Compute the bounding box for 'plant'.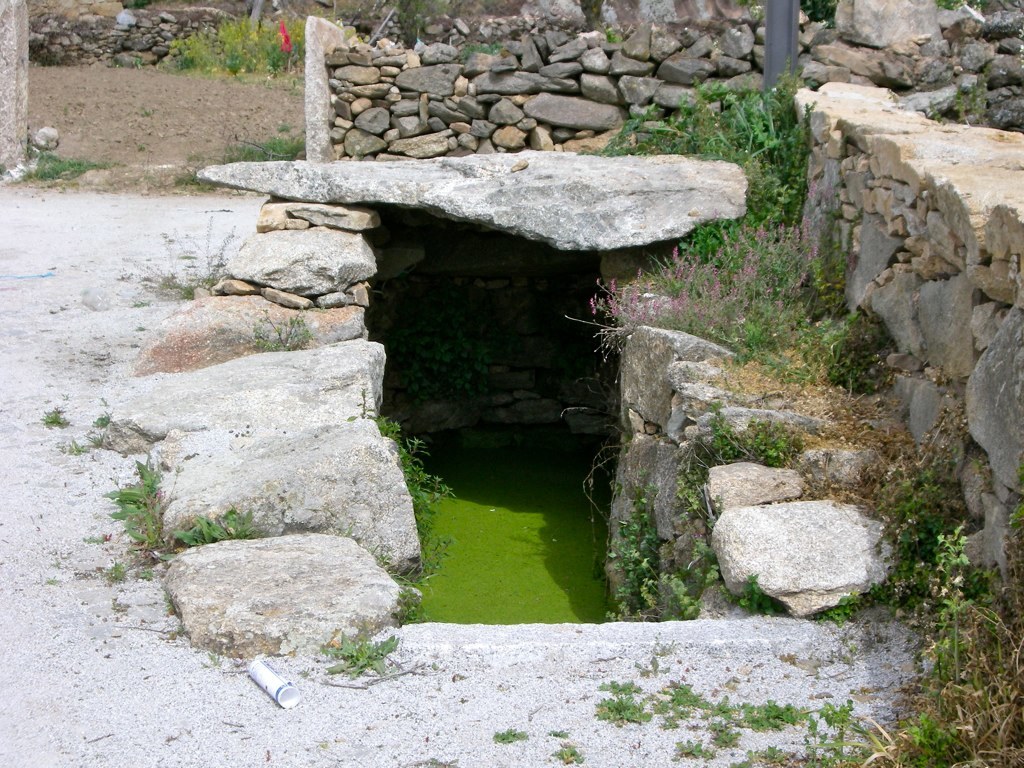
box(676, 691, 715, 705).
